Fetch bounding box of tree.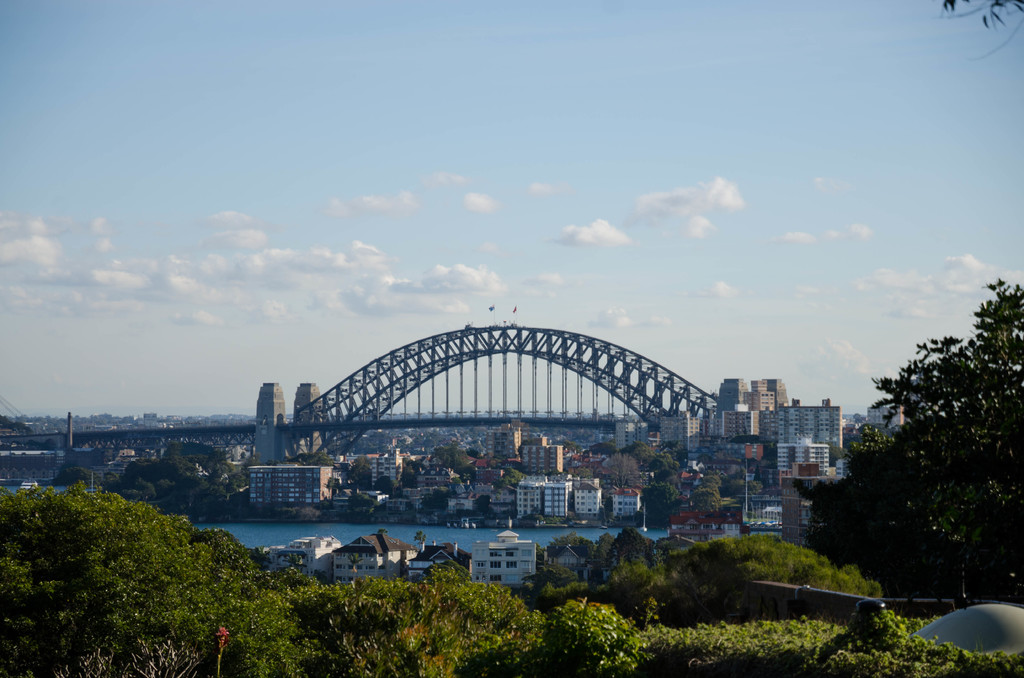
Bbox: locate(639, 478, 684, 524).
